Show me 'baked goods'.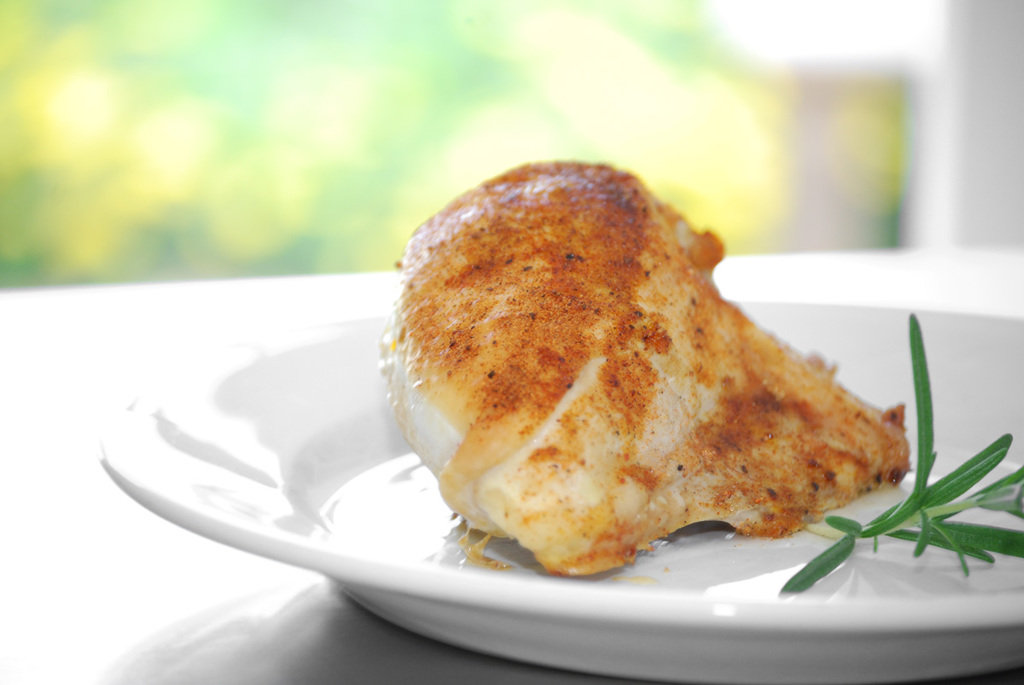
'baked goods' is here: [left=375, top=178, right=911, bottom=584].
